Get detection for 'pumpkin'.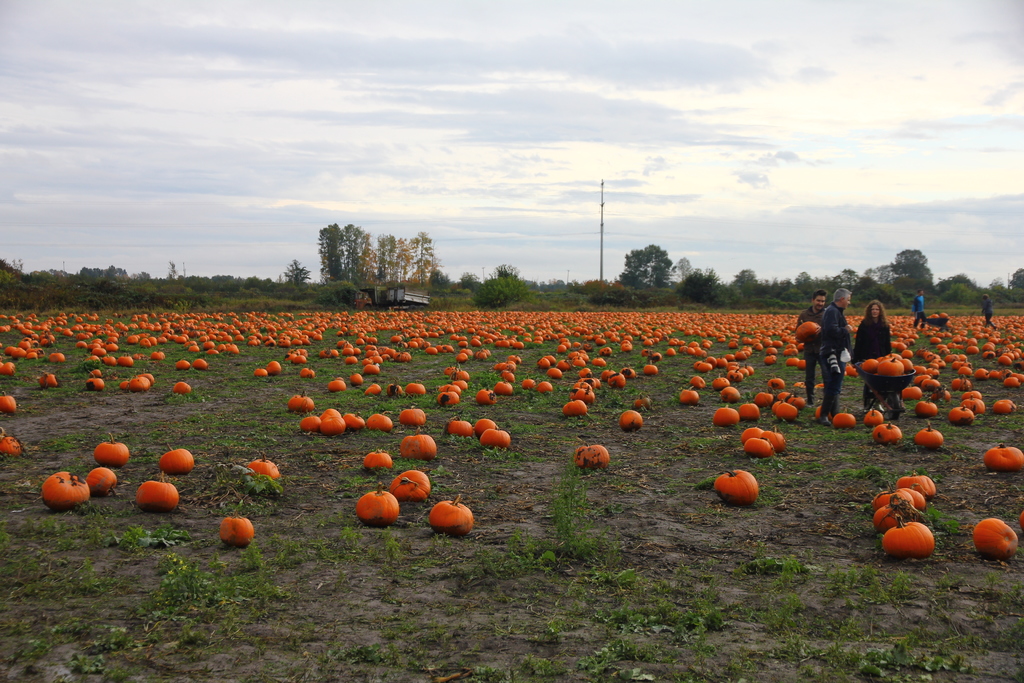
Detection: 401,427,437,461.
